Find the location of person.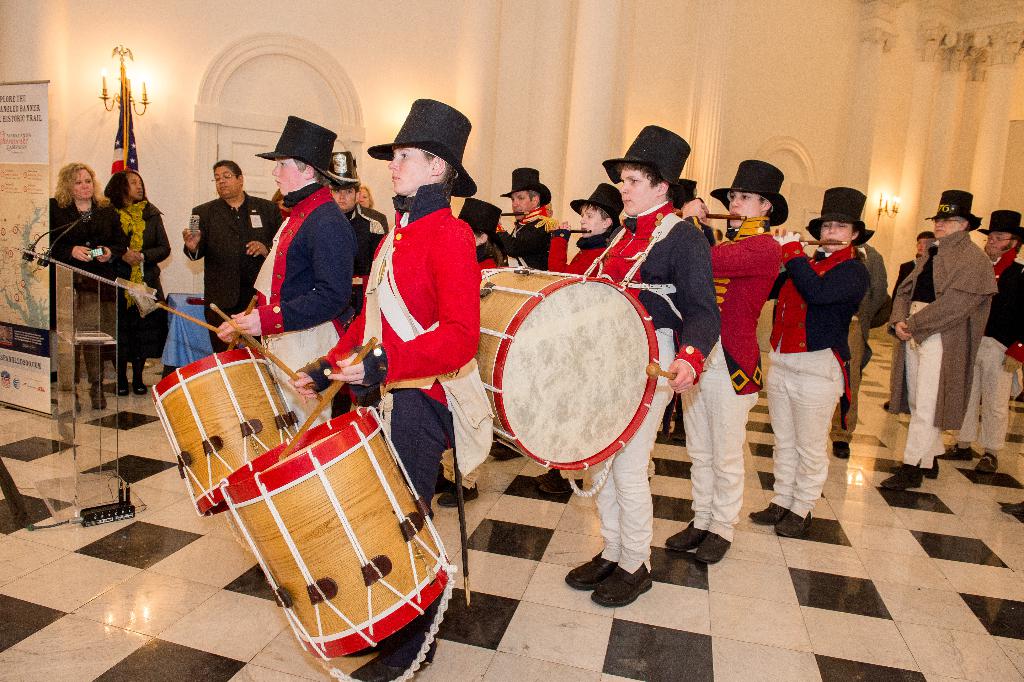
Location: x1=183 y1=162 x2=282 y2=349.
